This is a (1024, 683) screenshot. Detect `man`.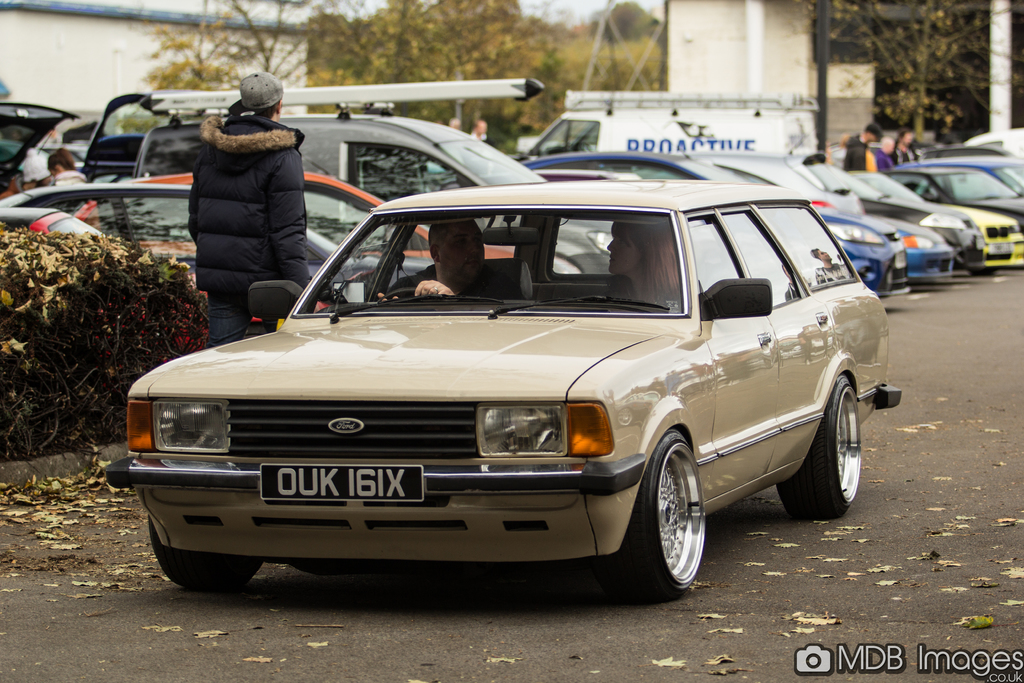
detection(186, 72, 318, 349).
